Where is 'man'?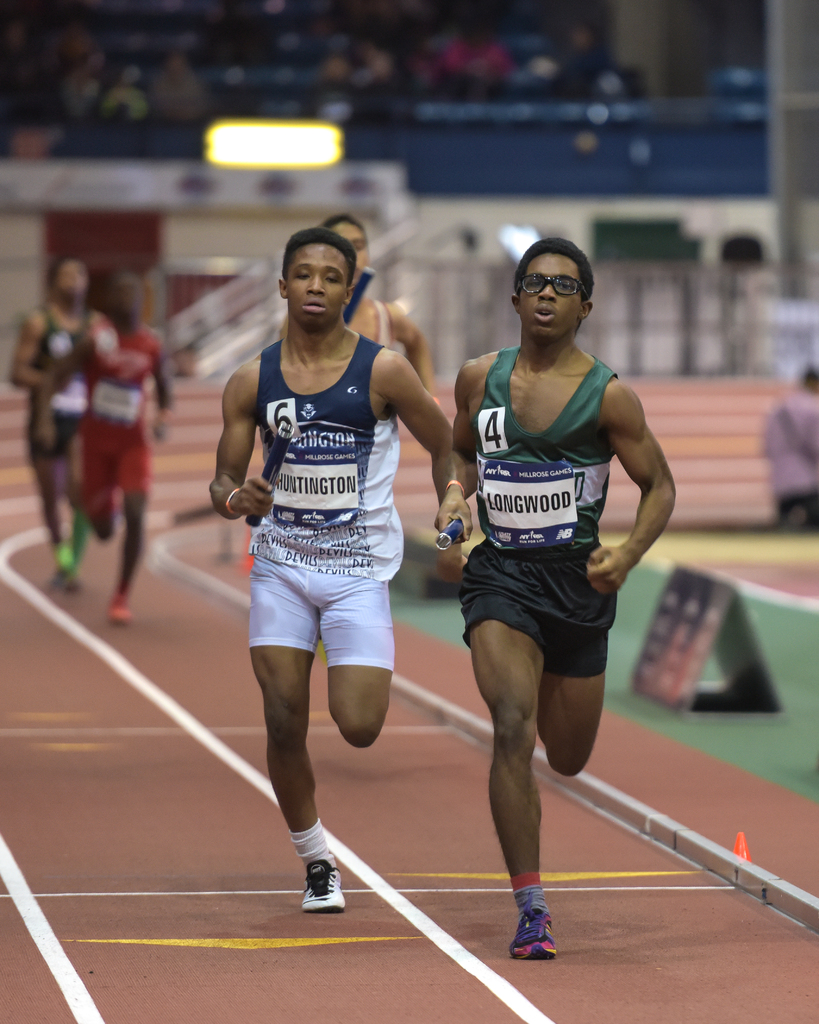
BBox(44, 271, 178, 623).
